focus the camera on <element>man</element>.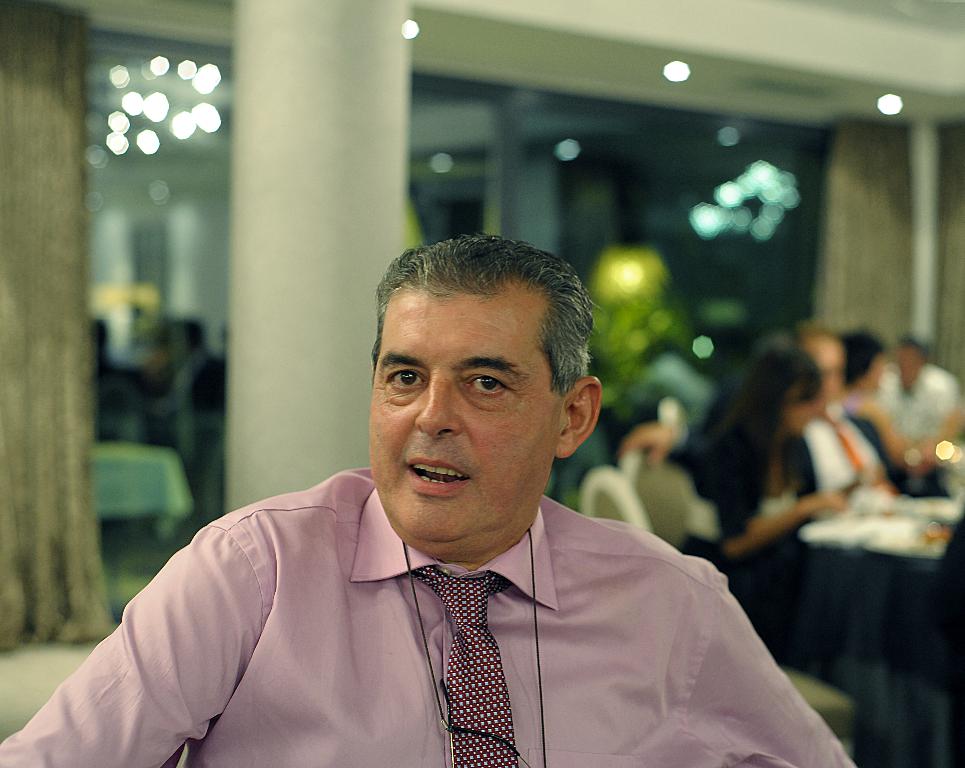
Focus region: 884 344 953 511.
